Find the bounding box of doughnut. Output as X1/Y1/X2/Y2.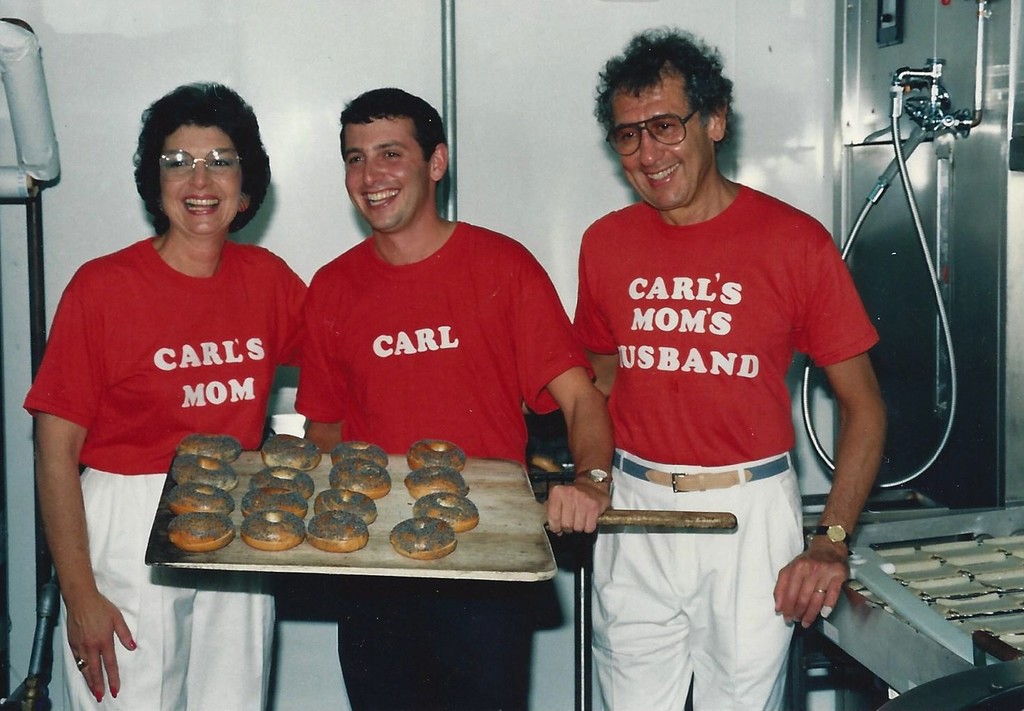
407/441/465/469.
